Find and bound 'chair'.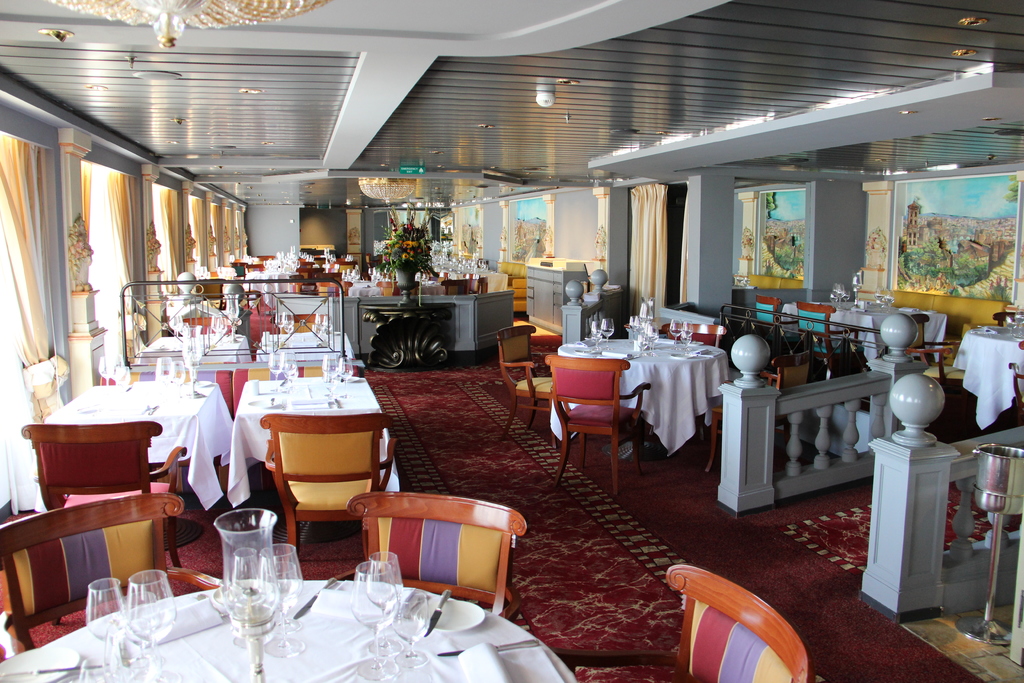
Bound: x1=243, y1=390, x2=392, y2=549.
